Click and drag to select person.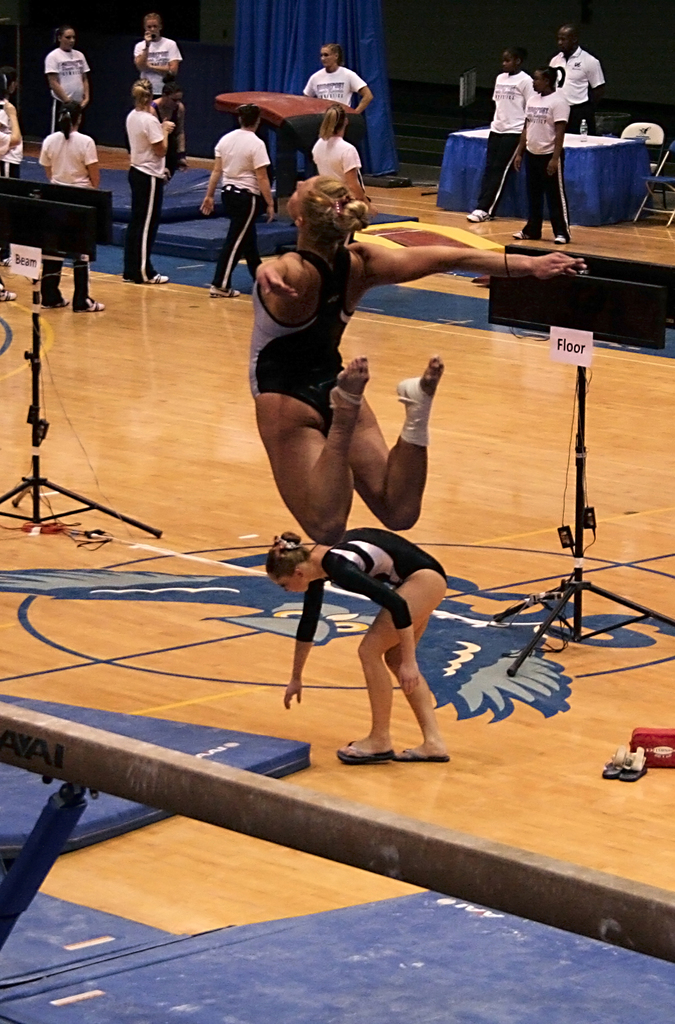
Selection: [x1=242, y1=168, x2=582, y2=547].
